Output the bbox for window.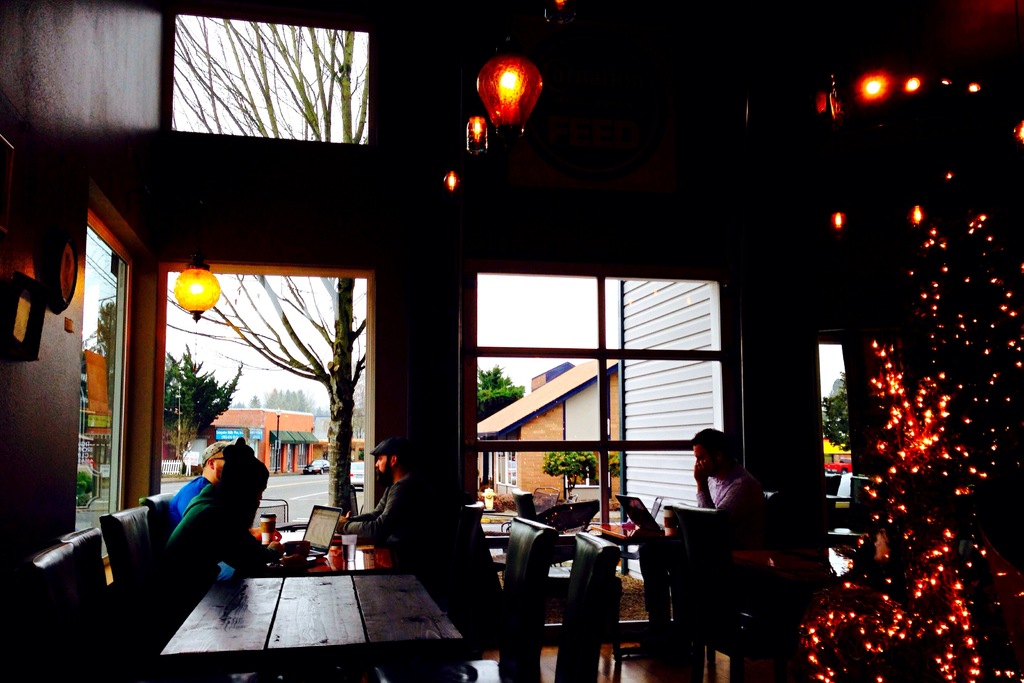
166 2 375 156.
